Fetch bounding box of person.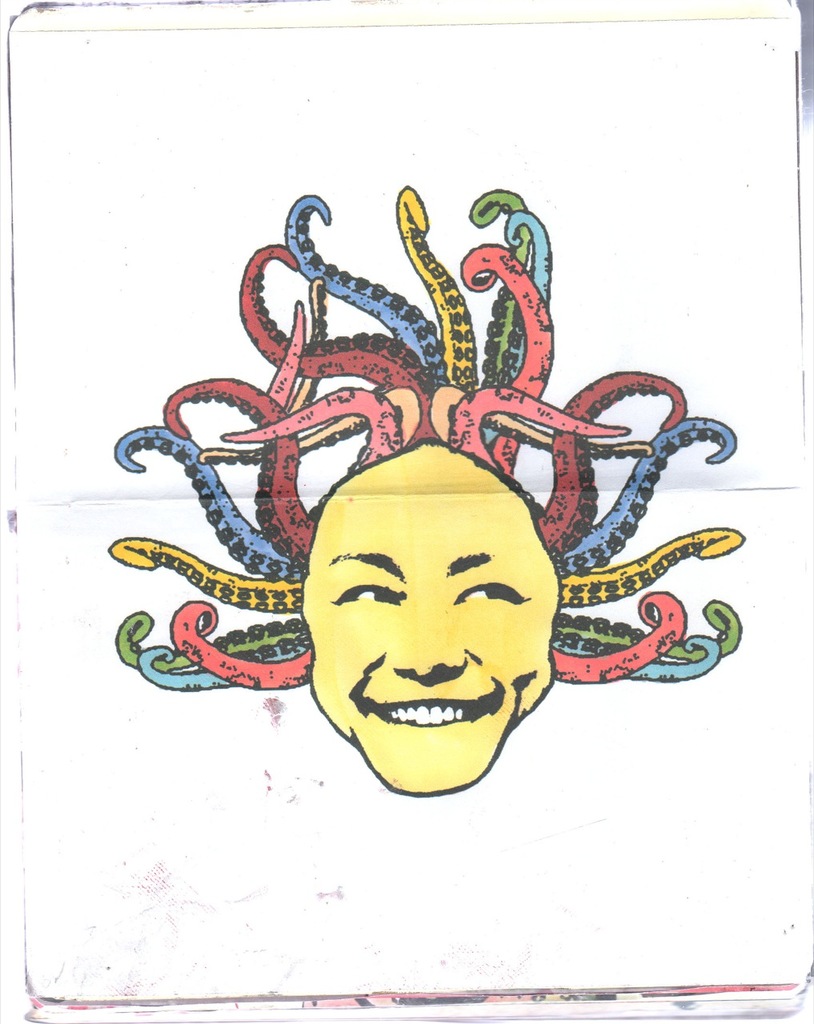
Bbox: (302,440,563,795).
